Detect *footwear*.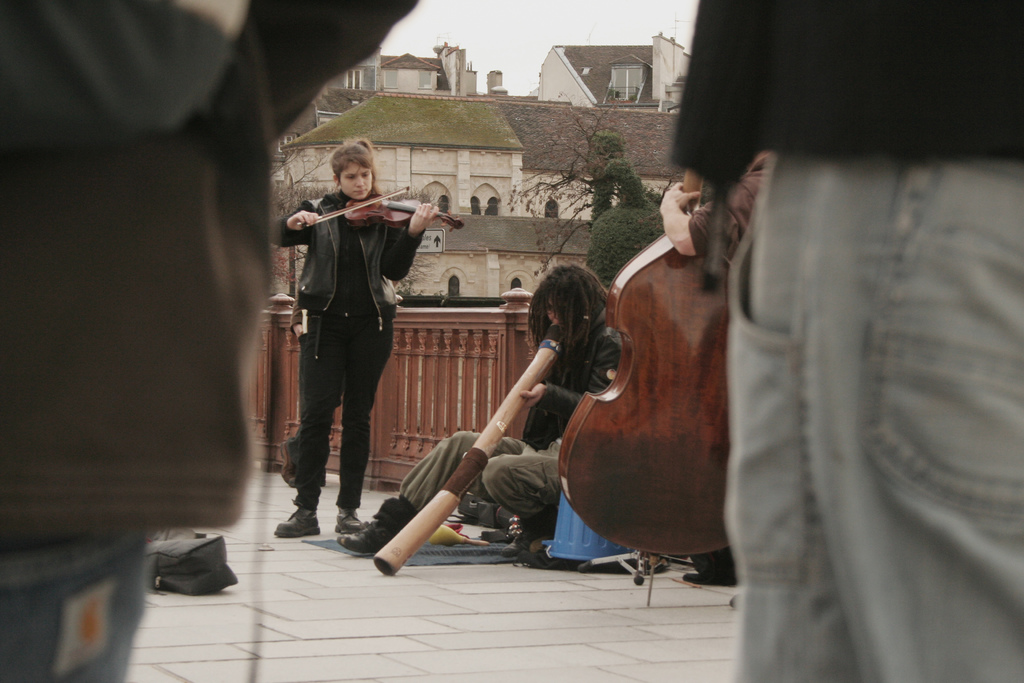
Detected at <box>334,503,372,532</box>.
